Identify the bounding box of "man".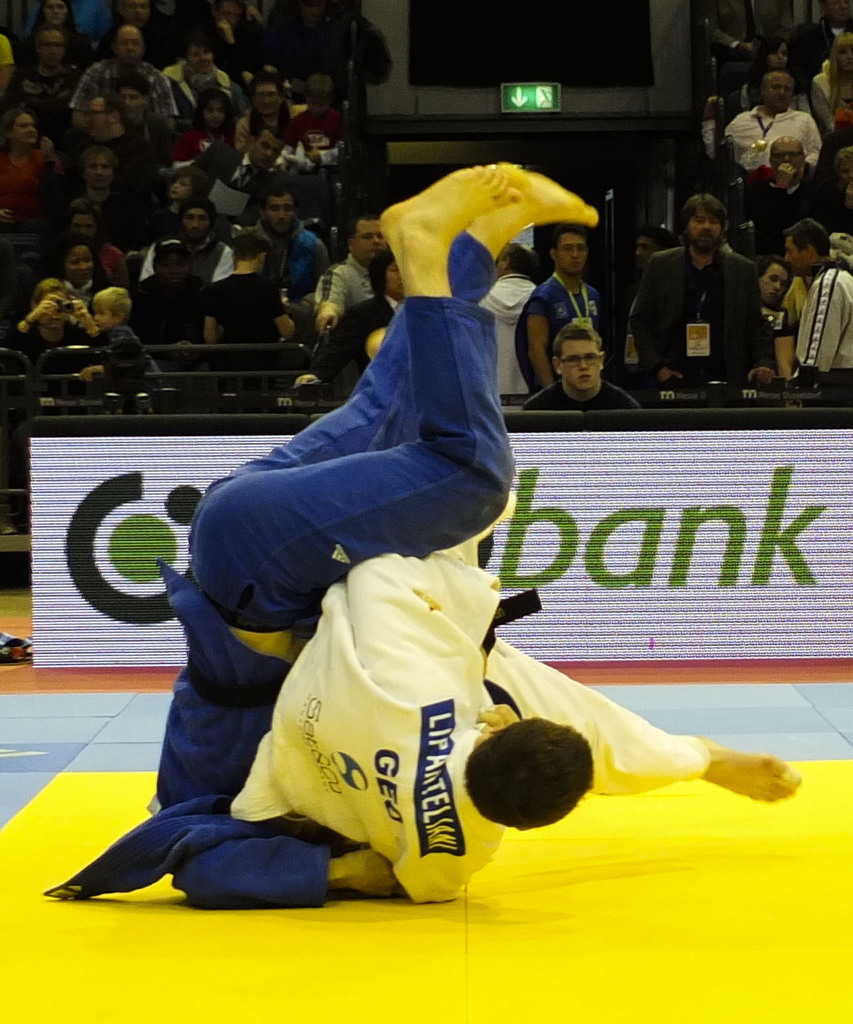
Rect(315, 201, 394, 319).
